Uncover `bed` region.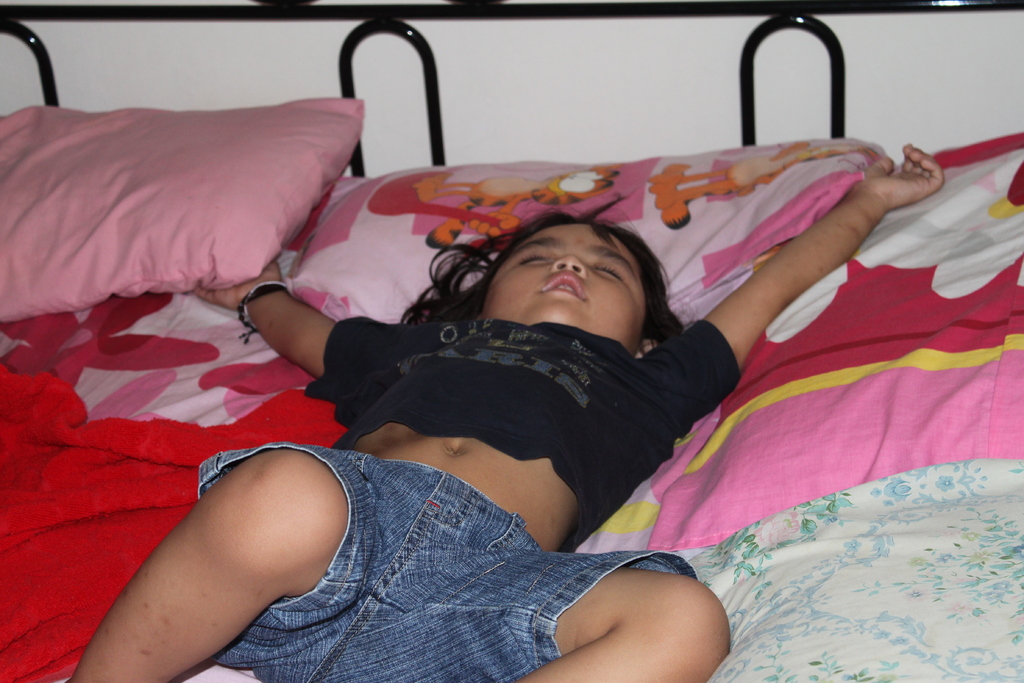
Uncovered: {"x1": 0, "y1": 3, "x2": 1023, "y2": 682}.
